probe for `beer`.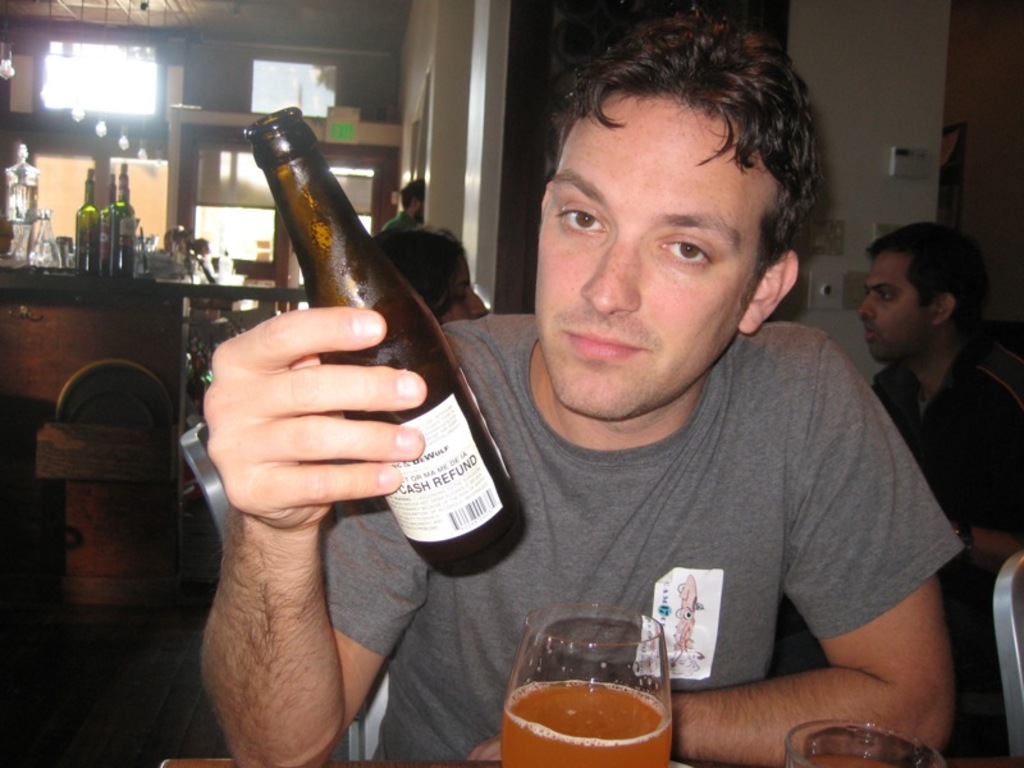
Probe result: bbox(507, 669, 667, 767).
